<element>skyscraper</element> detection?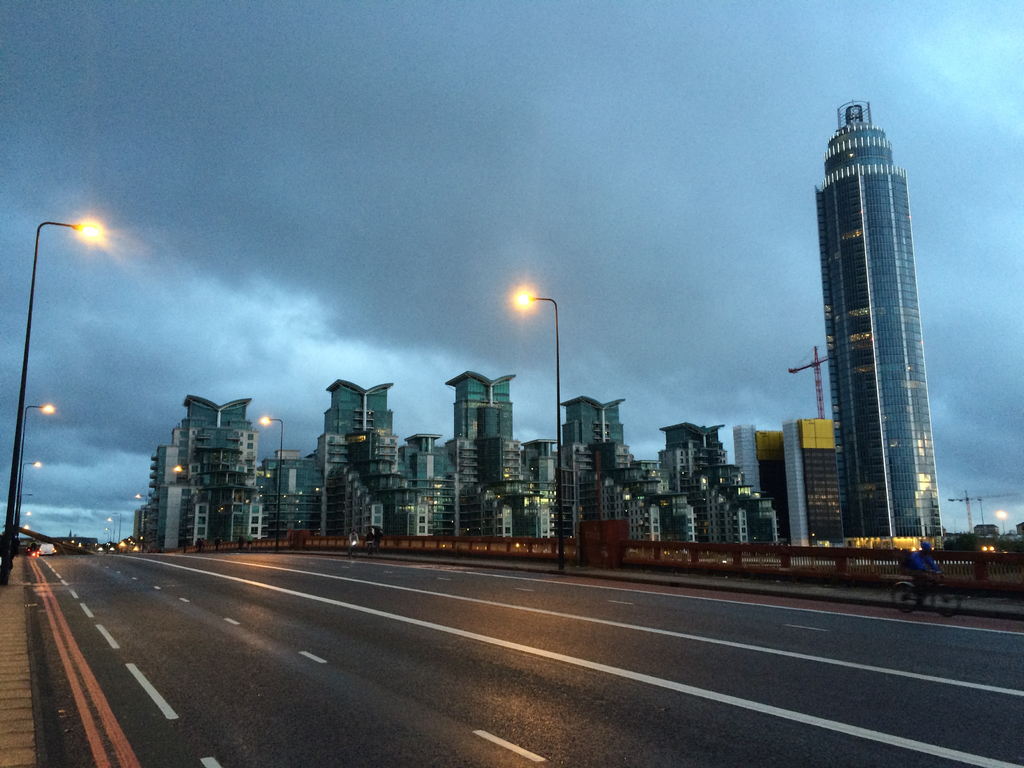
rect(811, 90, 934, 554)
